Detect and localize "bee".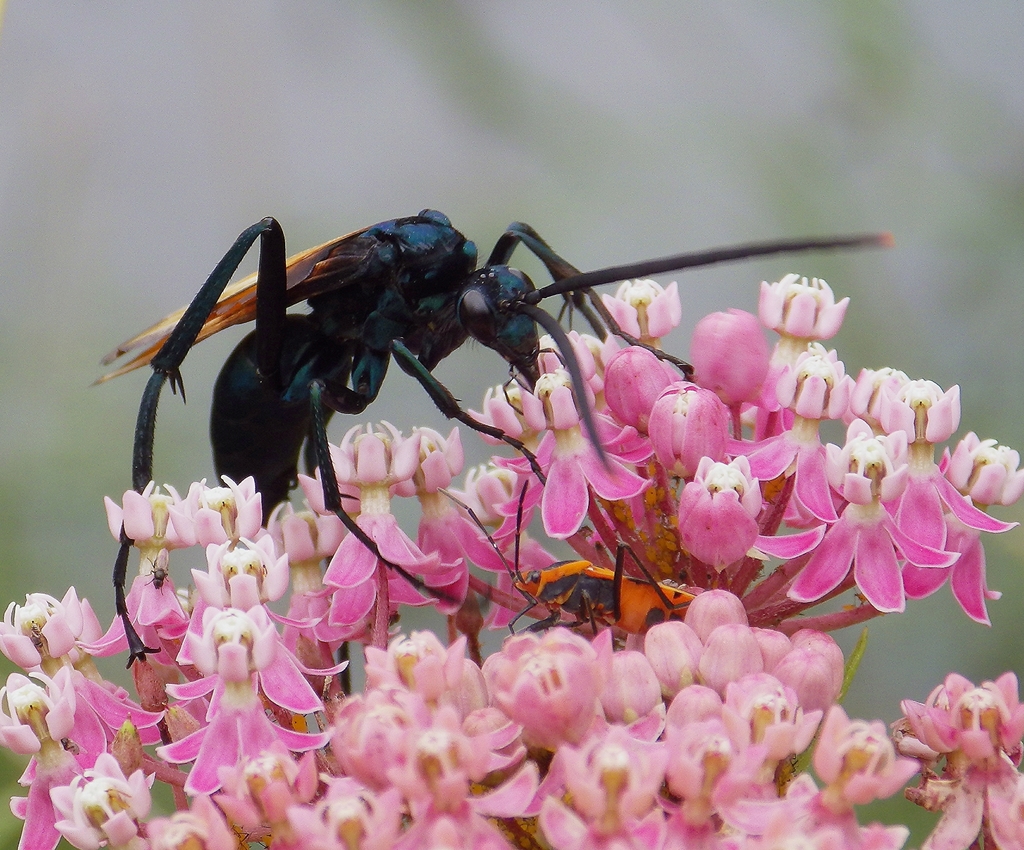
Localized at bbox=[407, 473, 712, 640].
